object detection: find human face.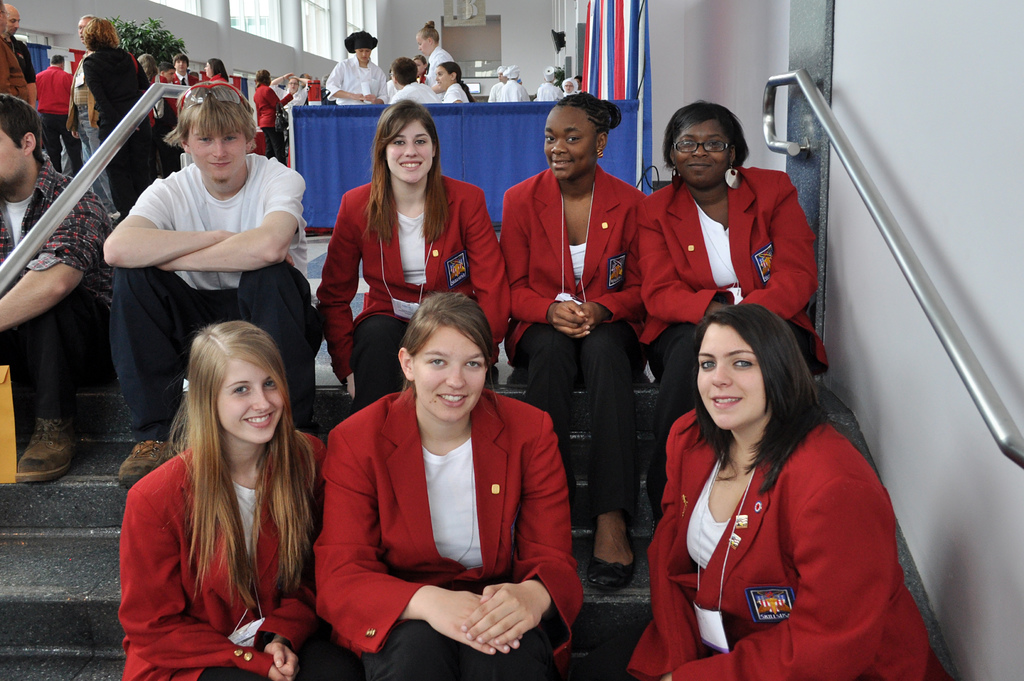
0/131/26/185.
